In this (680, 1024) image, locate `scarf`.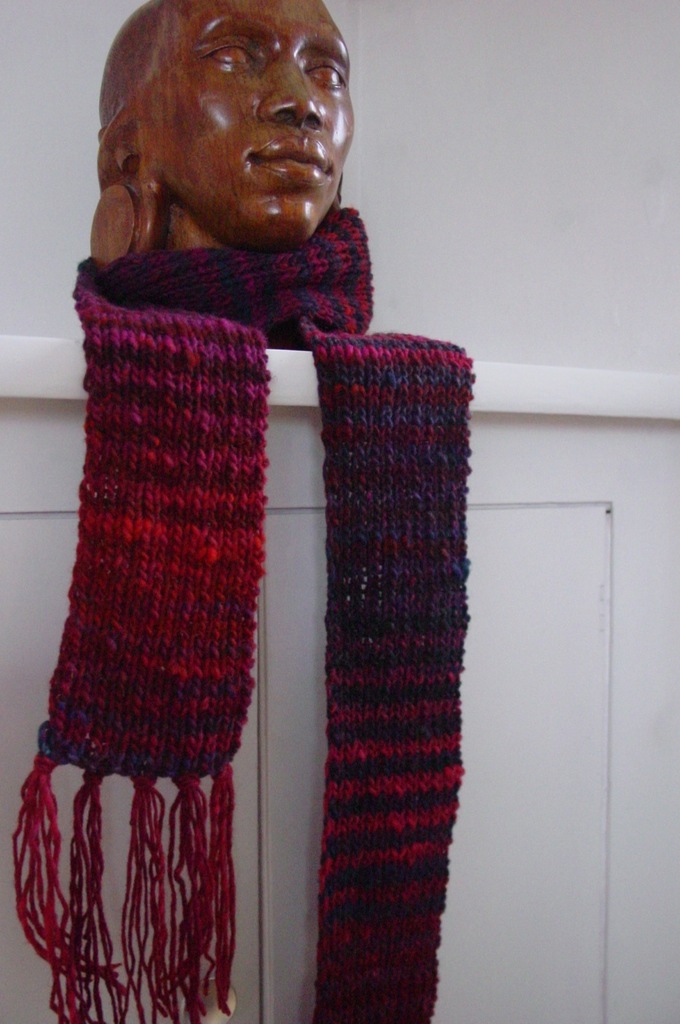
Bounding box: {"x1": 13, "y1": 169, "x2": 478, "y2": 1023}.
